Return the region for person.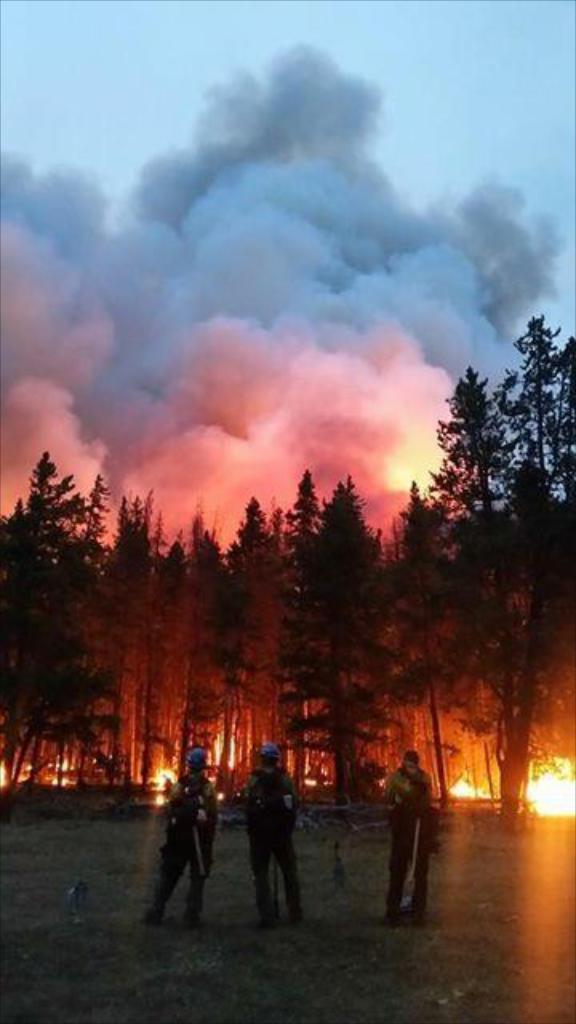
<box>381,749,446,928</box>.
